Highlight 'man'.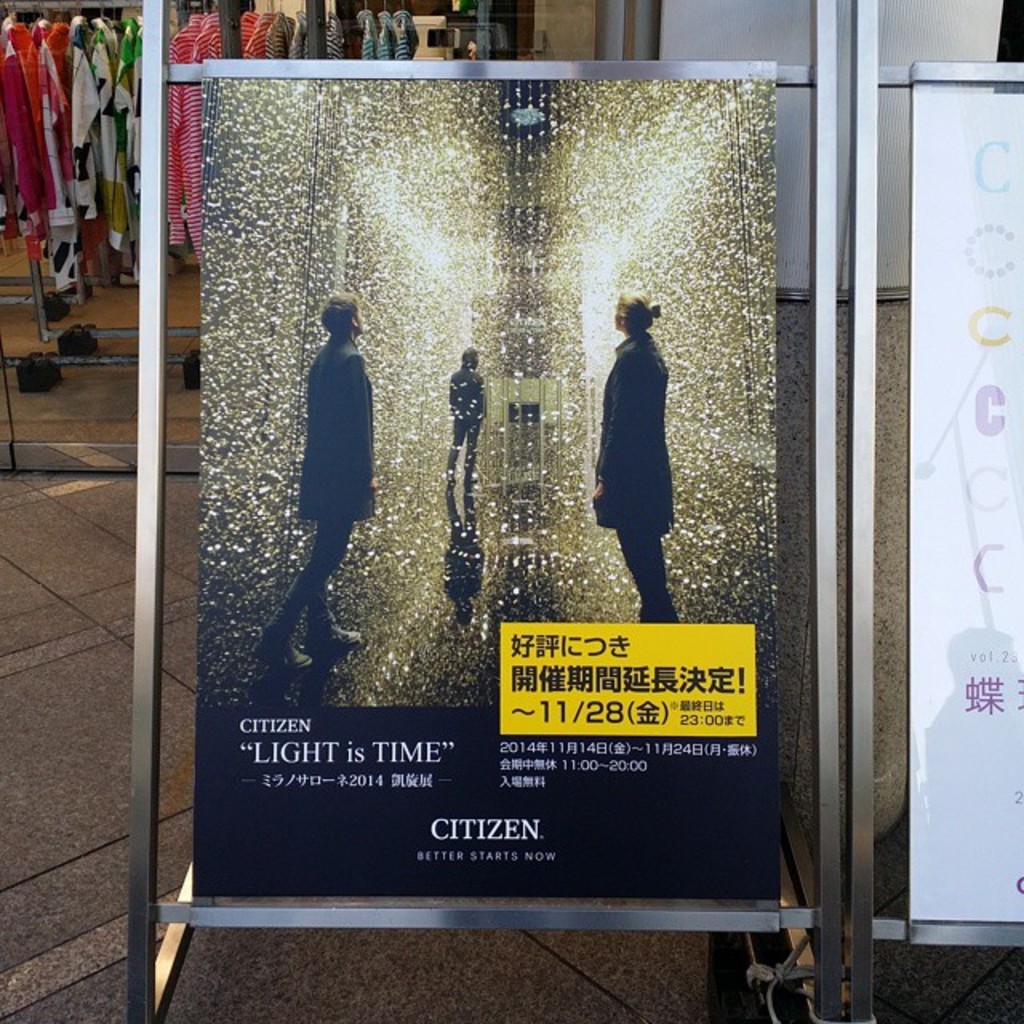
Highlighted region: bbox=(272, 261, 392, 675).
